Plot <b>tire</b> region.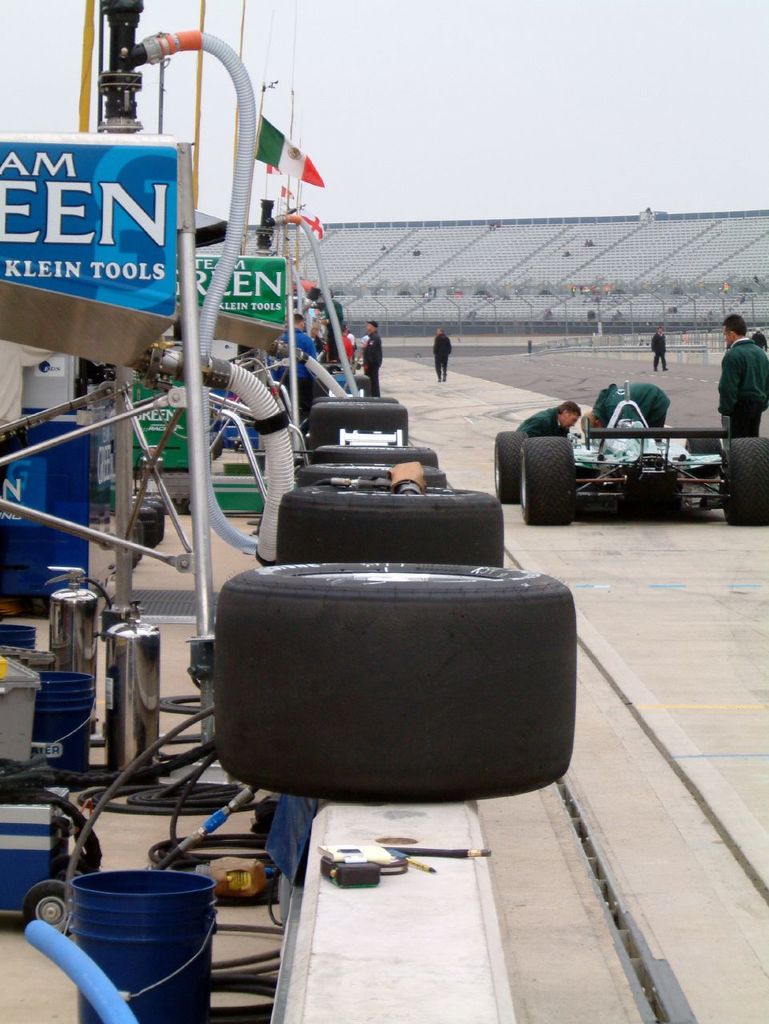
Plotted at bbox=(307, 442, 438, 465).
